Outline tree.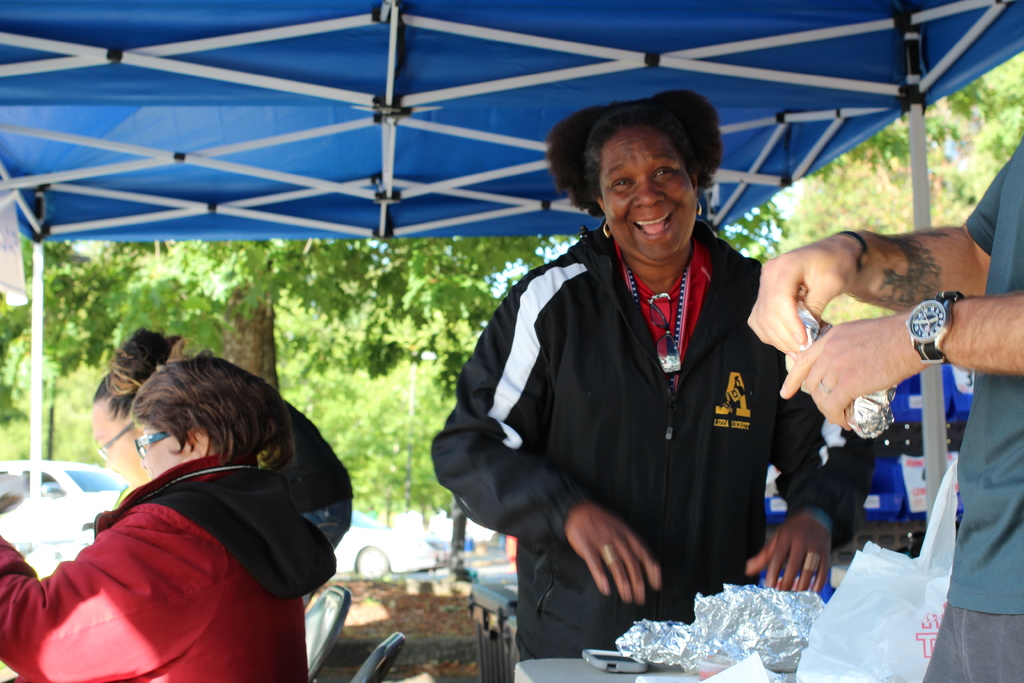
Outline: detection(772, 53, 1023, 329).
